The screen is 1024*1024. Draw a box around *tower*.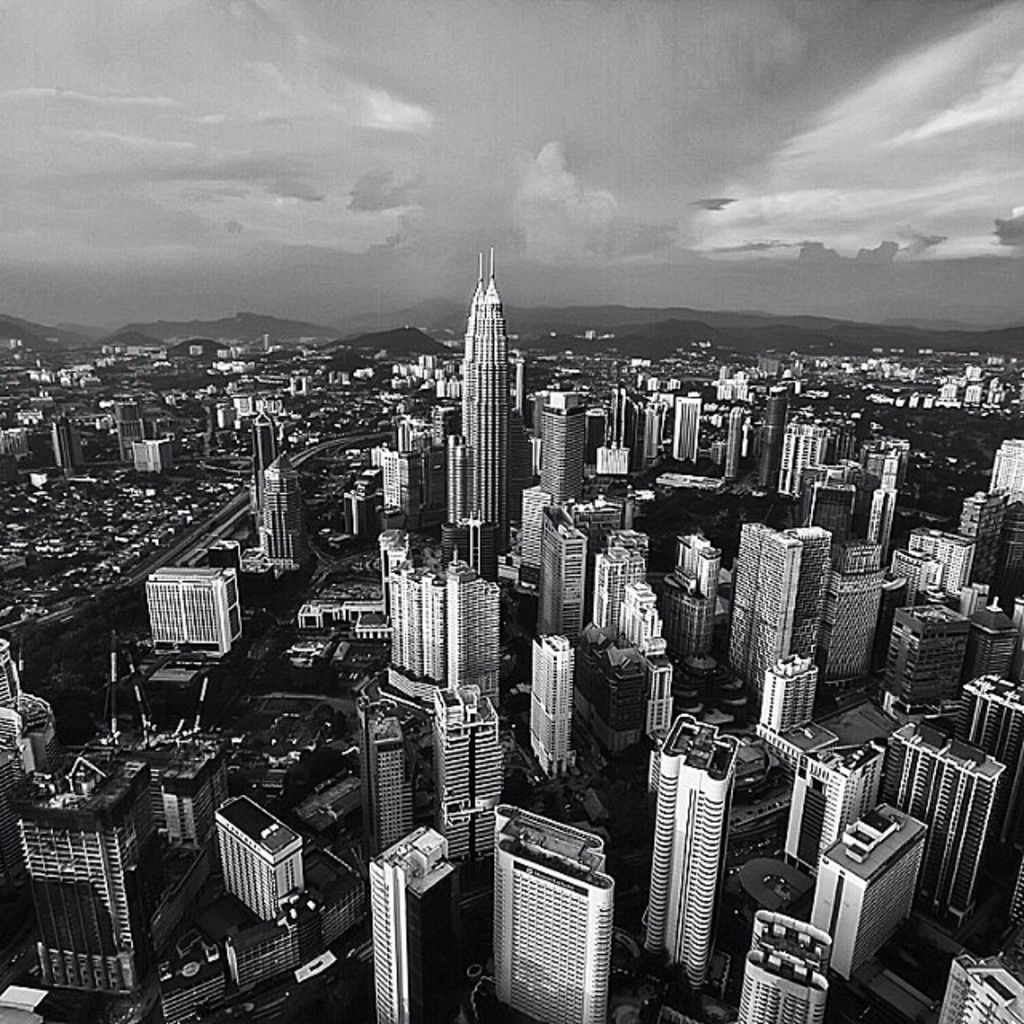
[x1=680, y1=389, x2=702, y2=462].
